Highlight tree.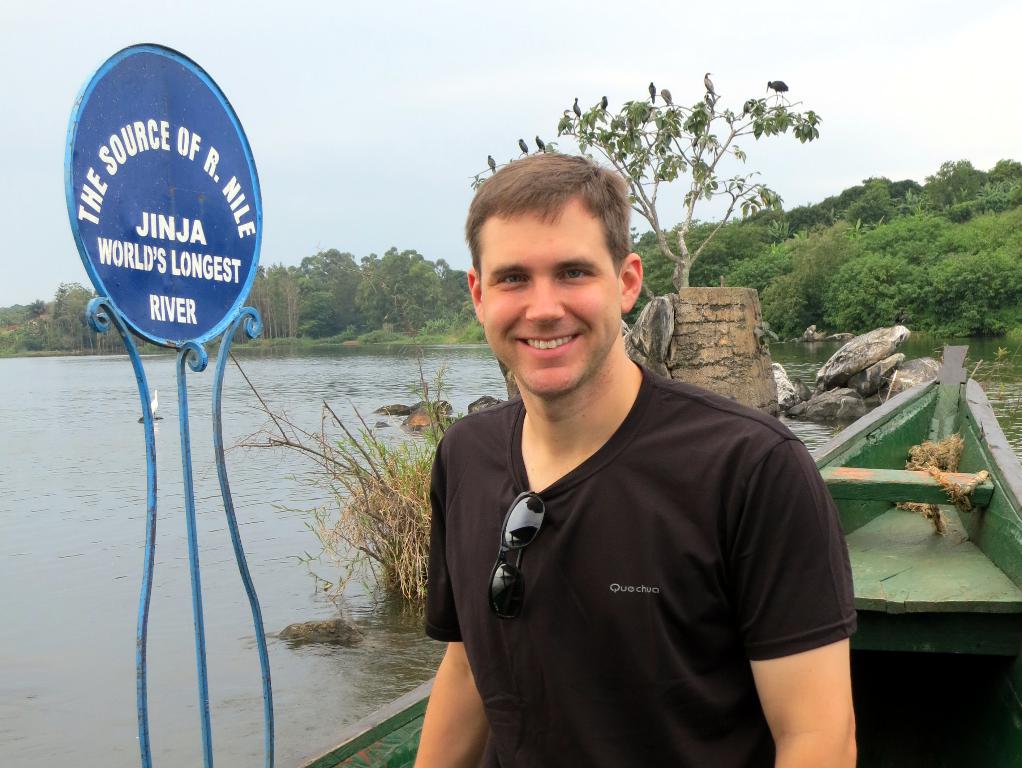
Highlighted region: box=[465, 77, 825, 290].
